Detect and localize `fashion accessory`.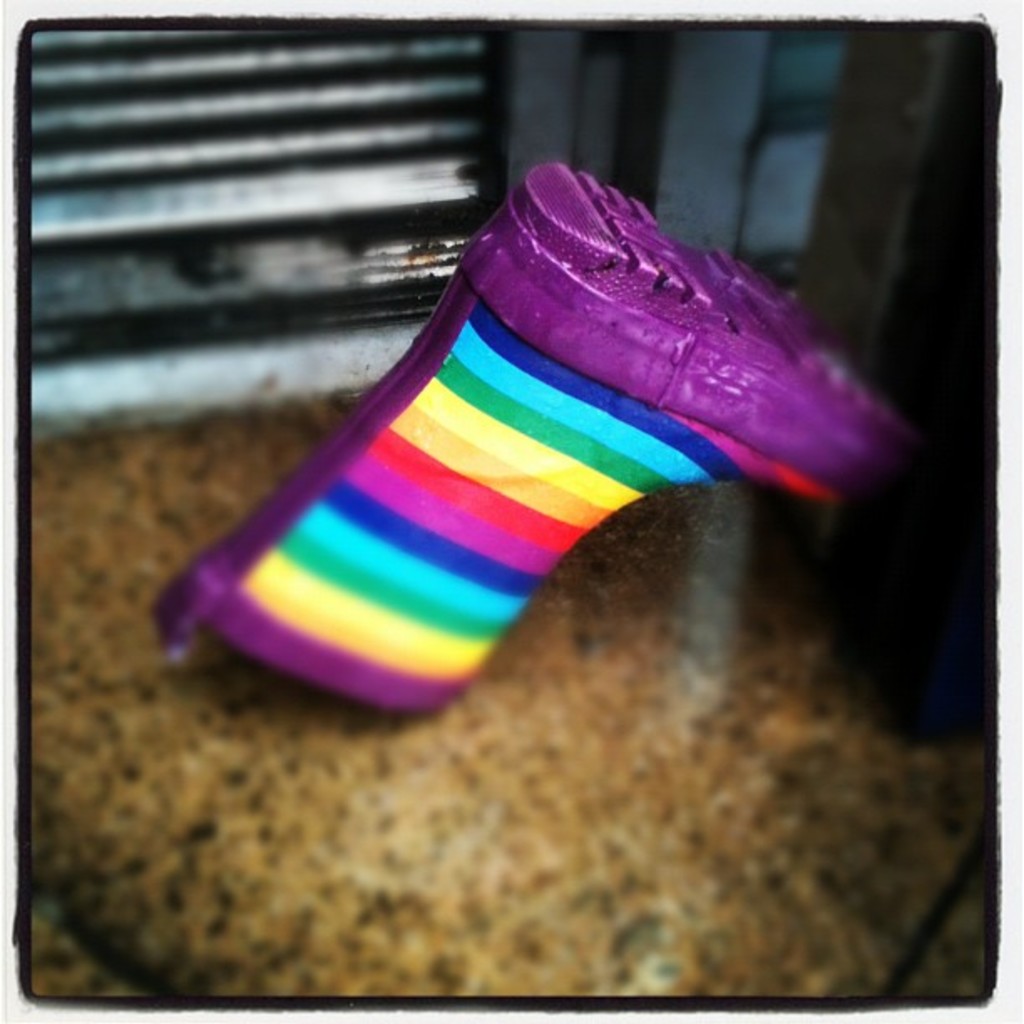
Localized at bbox=[146, 149, 922, 719].
